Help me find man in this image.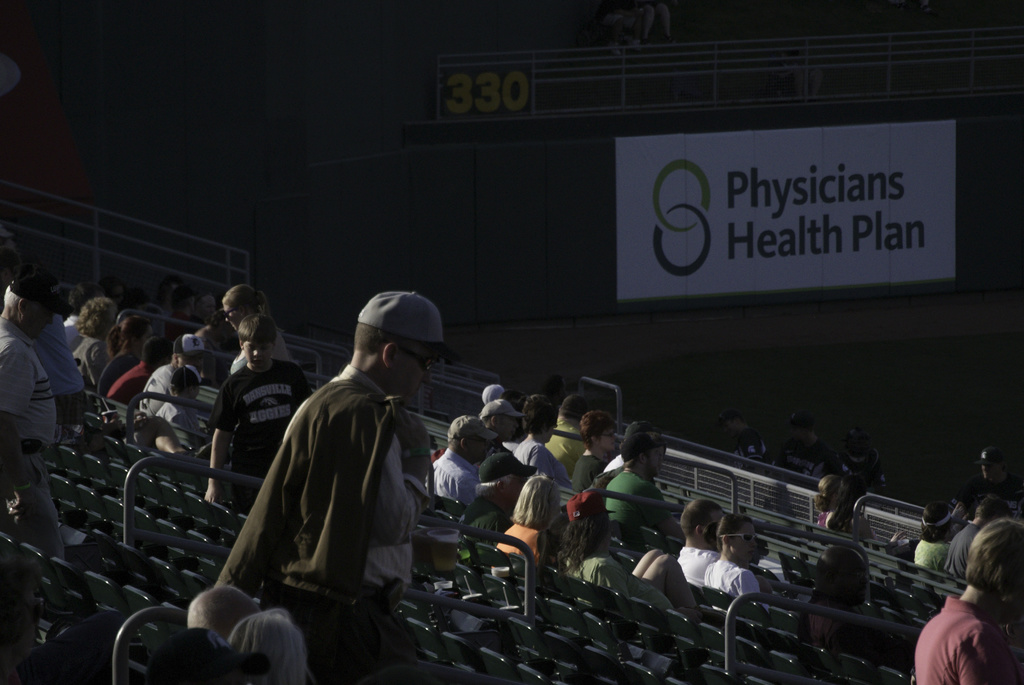
Found it: bbox=(675, 497, 726, 578).
